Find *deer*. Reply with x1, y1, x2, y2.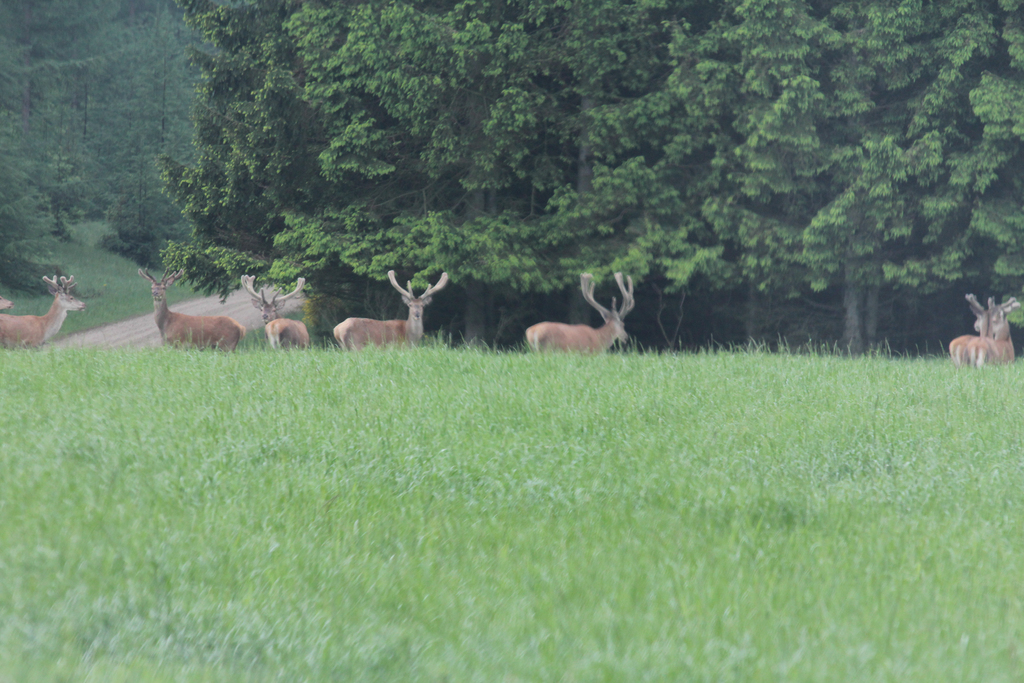
527, 276, 639, 359.
